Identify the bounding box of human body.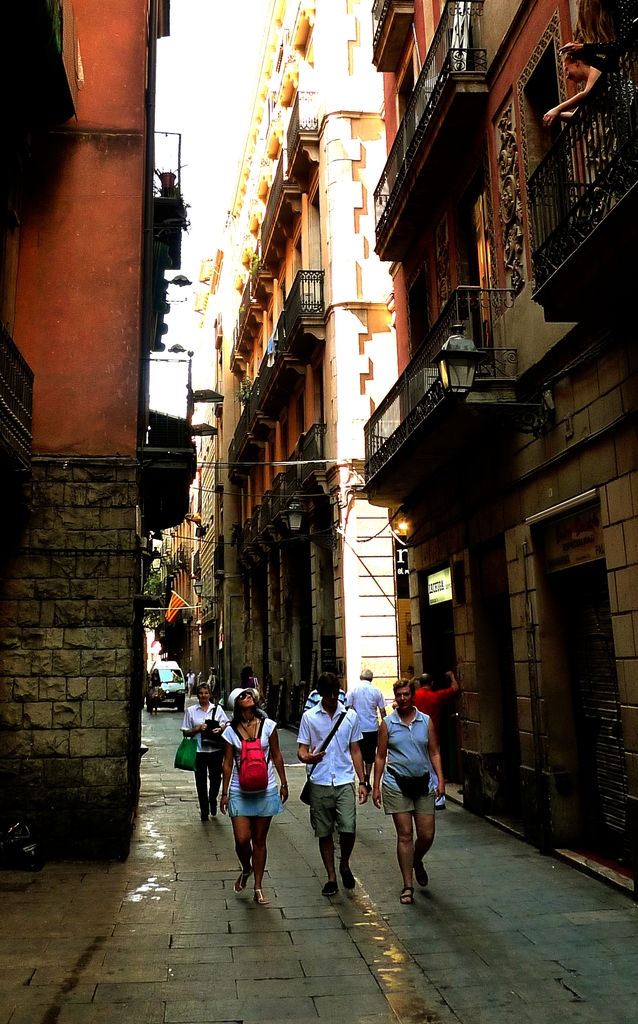
[left=374, top=707, right=448, bottom=901].
